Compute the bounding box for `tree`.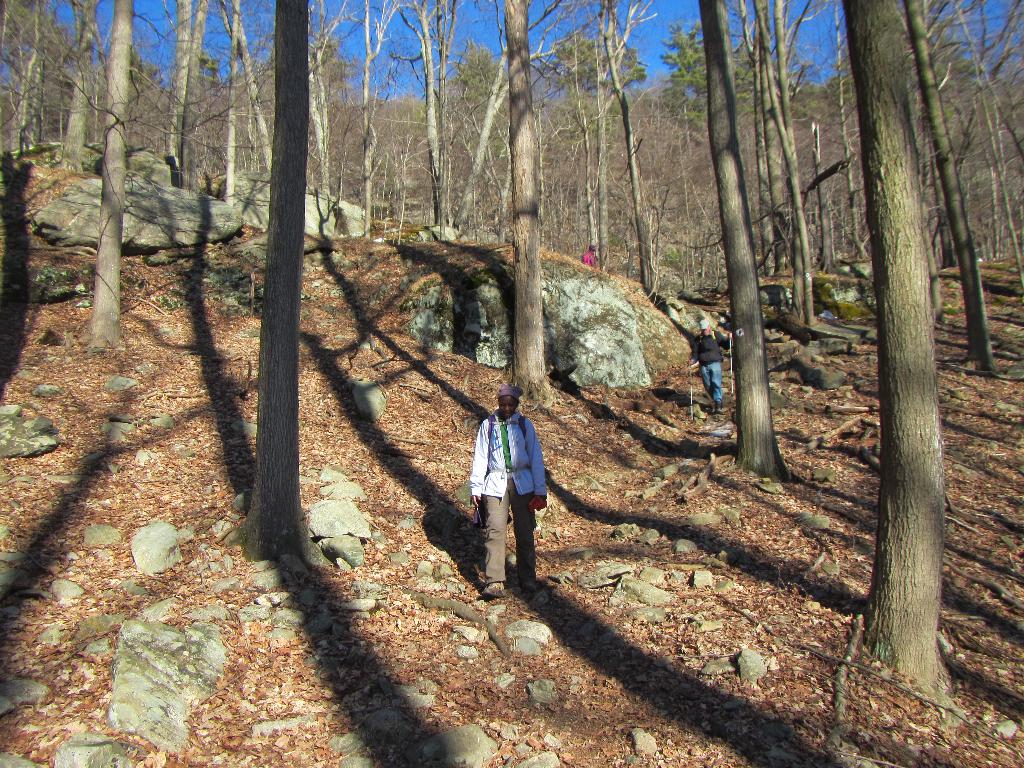
BBox(898, 0, 1001, 367).
